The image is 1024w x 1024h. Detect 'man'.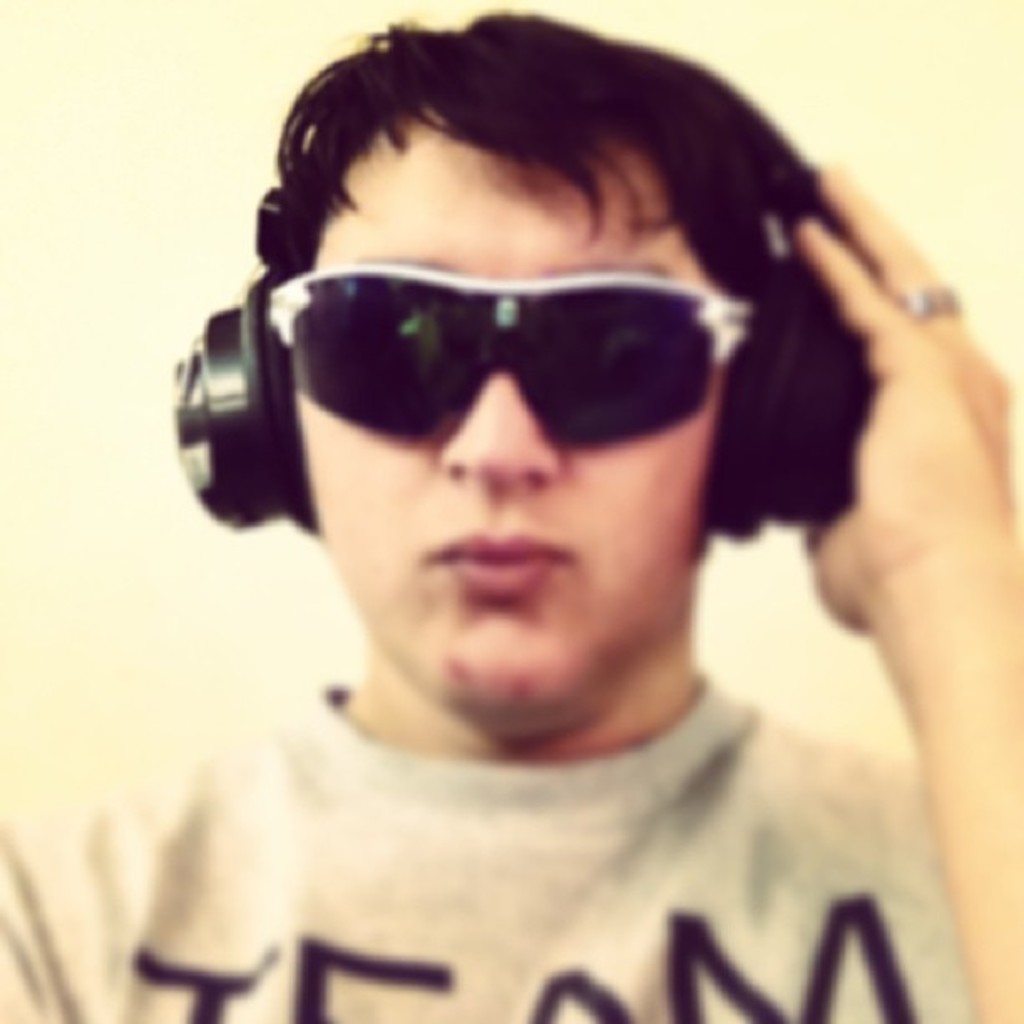
Detection: (x1=0, y1=8, x2=1022, y2=1022).
